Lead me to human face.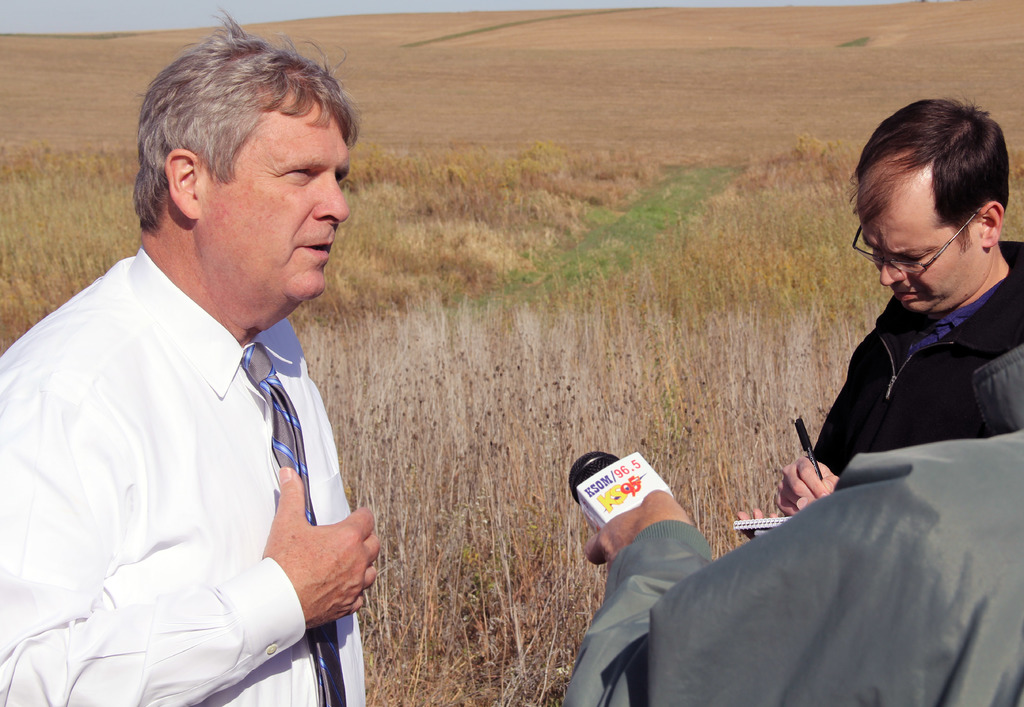
Lead to {"left": 192, "top": 100, "right": 357, "bottom": 308}.
